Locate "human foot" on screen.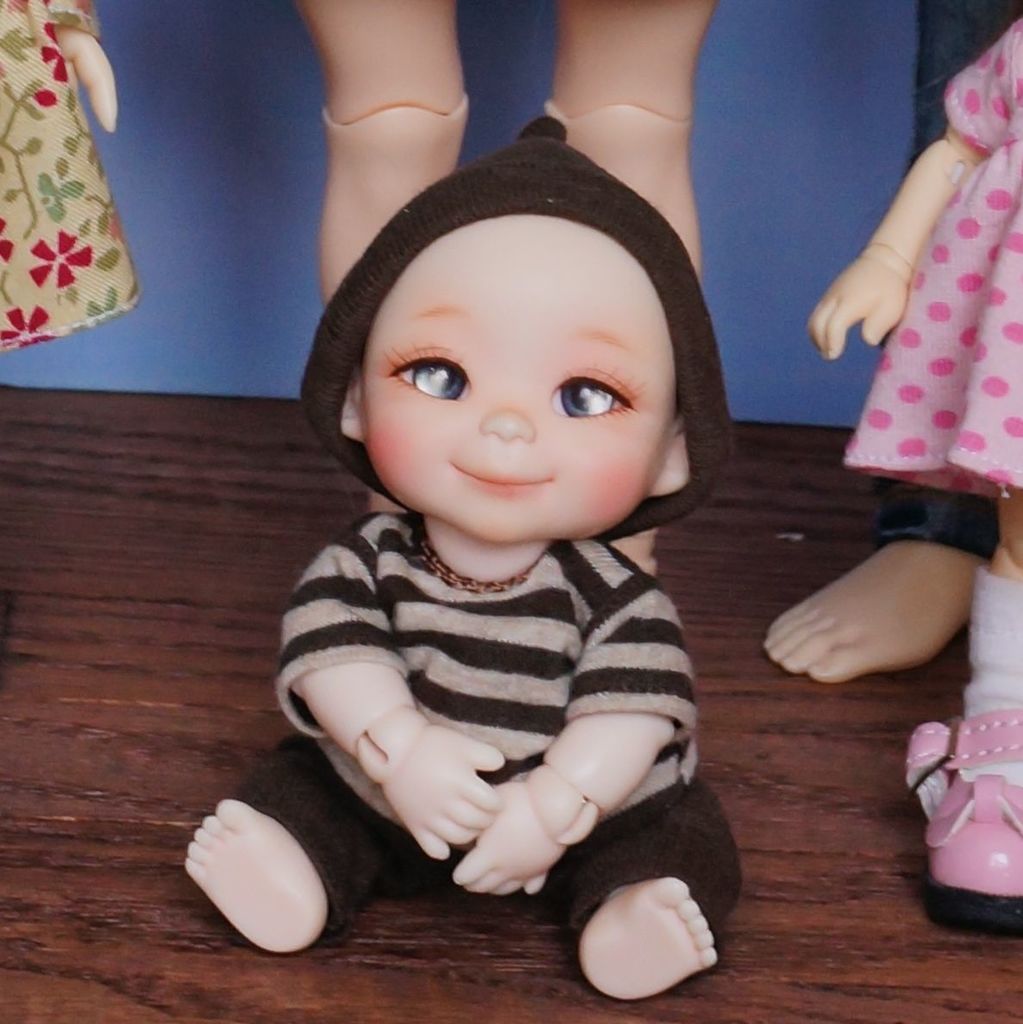
On screen at [x1=574, y1=869, x2=718, y2=1002].
